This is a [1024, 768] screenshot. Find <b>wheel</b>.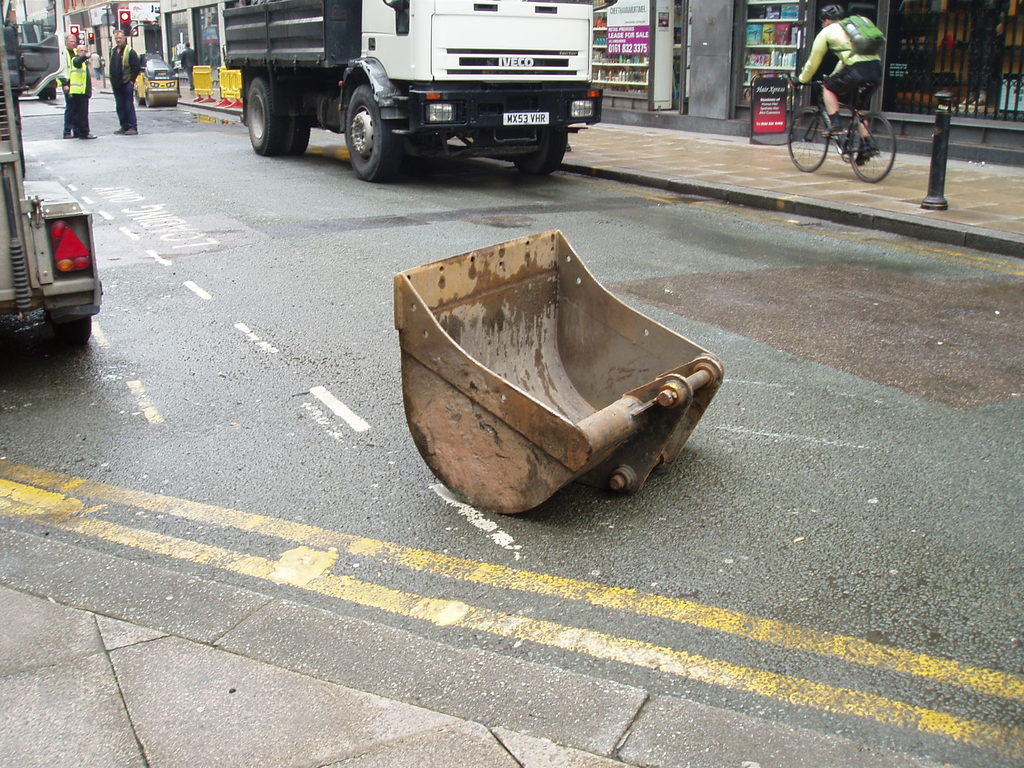
Bounding box: <bbox>846, 113, 897, 186</bbox>.
